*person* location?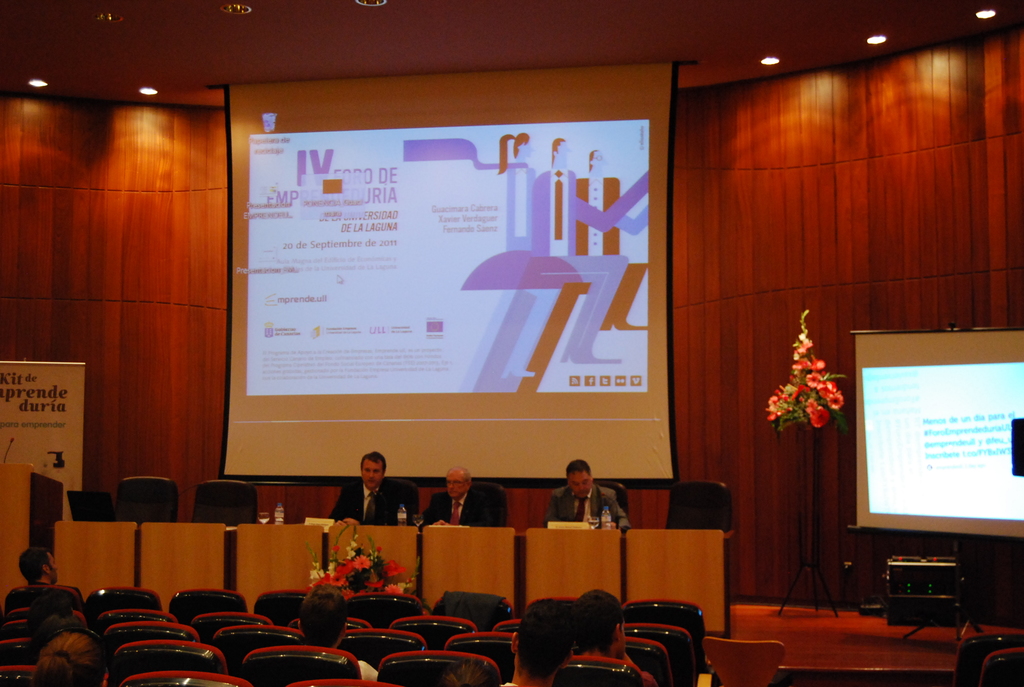
(570, 588, 656, 686)
